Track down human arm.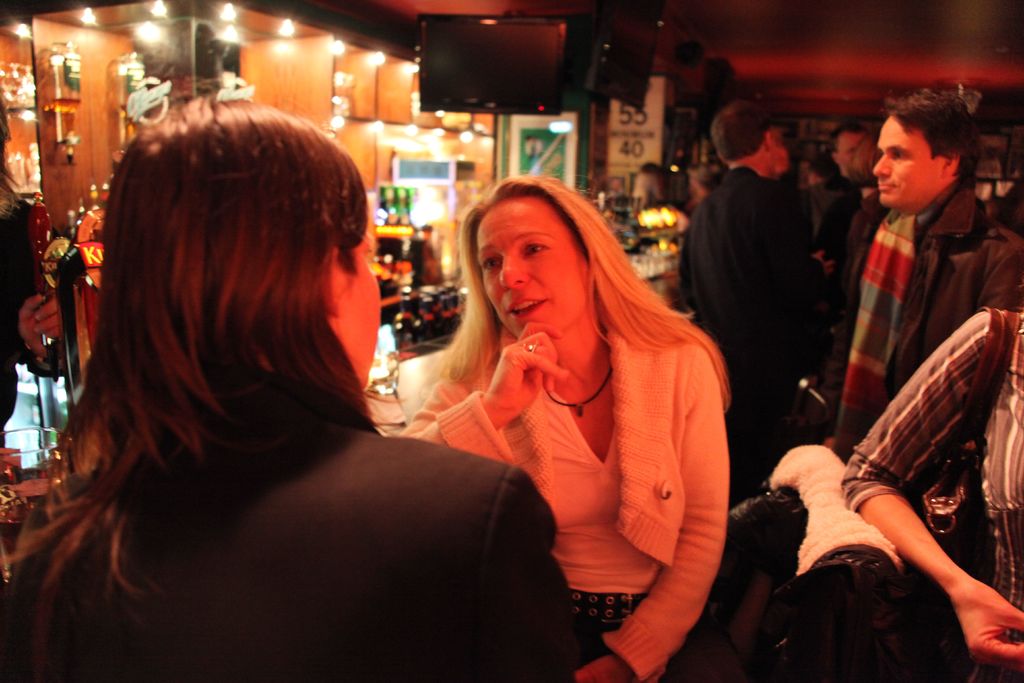
Tracked to <bbox>837, 304, 1023, 667</bbox>.
